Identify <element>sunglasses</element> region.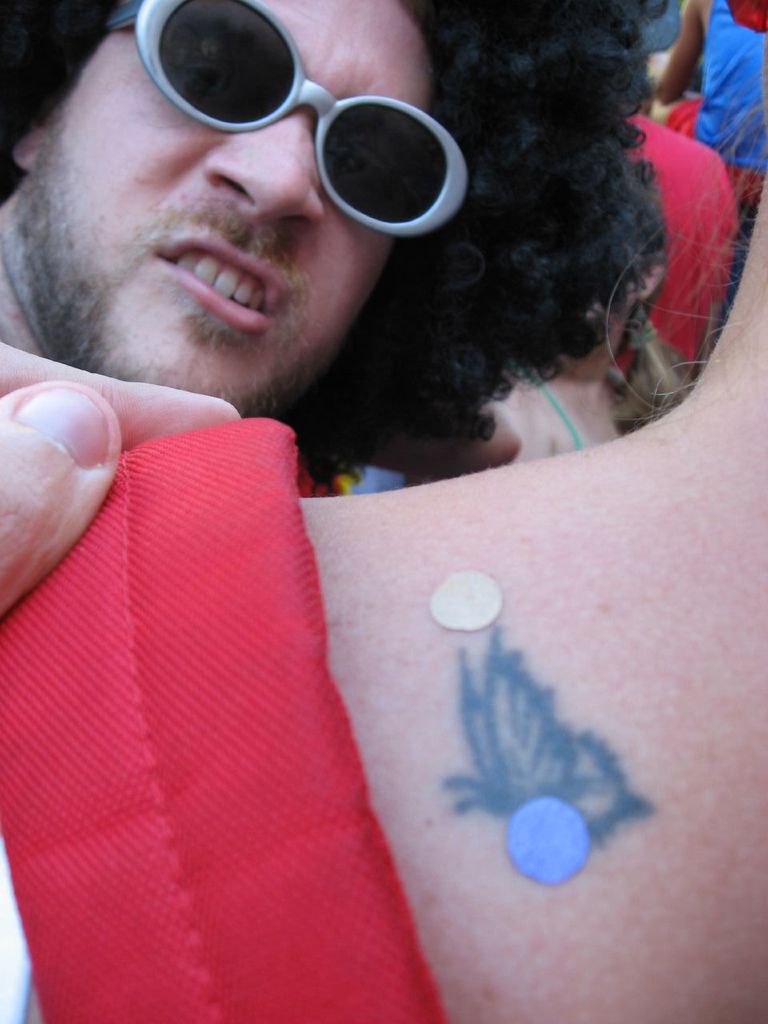
Region: bbox(86, 0, 475, 249).
